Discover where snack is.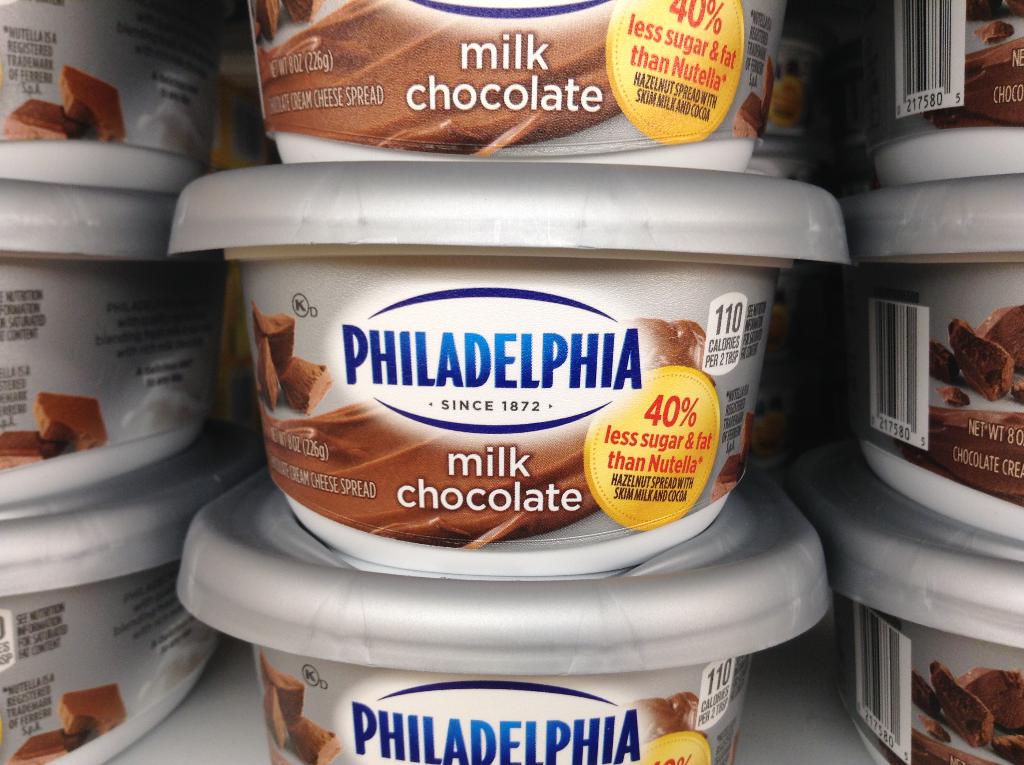
Discovered at bbox=(0, 431, 44, 472).
